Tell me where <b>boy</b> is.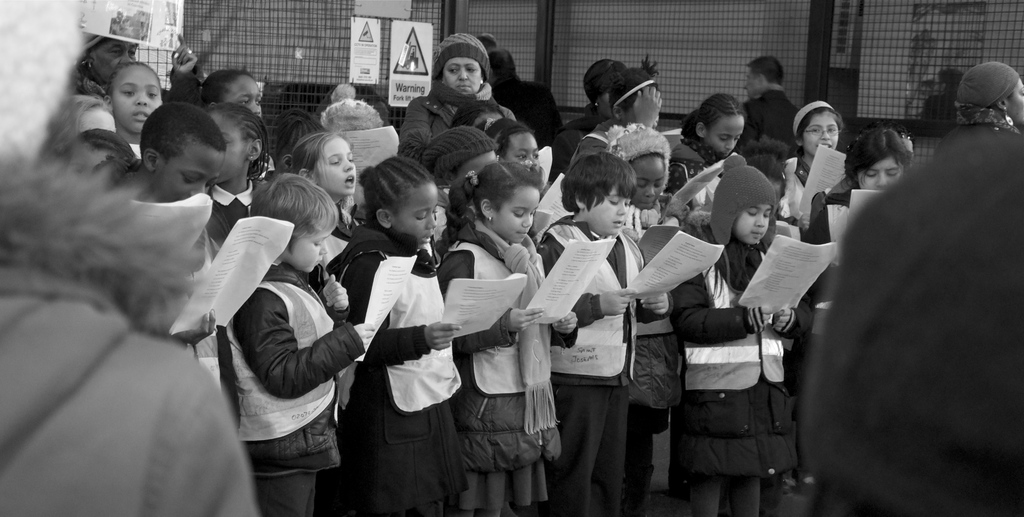
<b>boy</b> is at (666, 154, 817, 516).
